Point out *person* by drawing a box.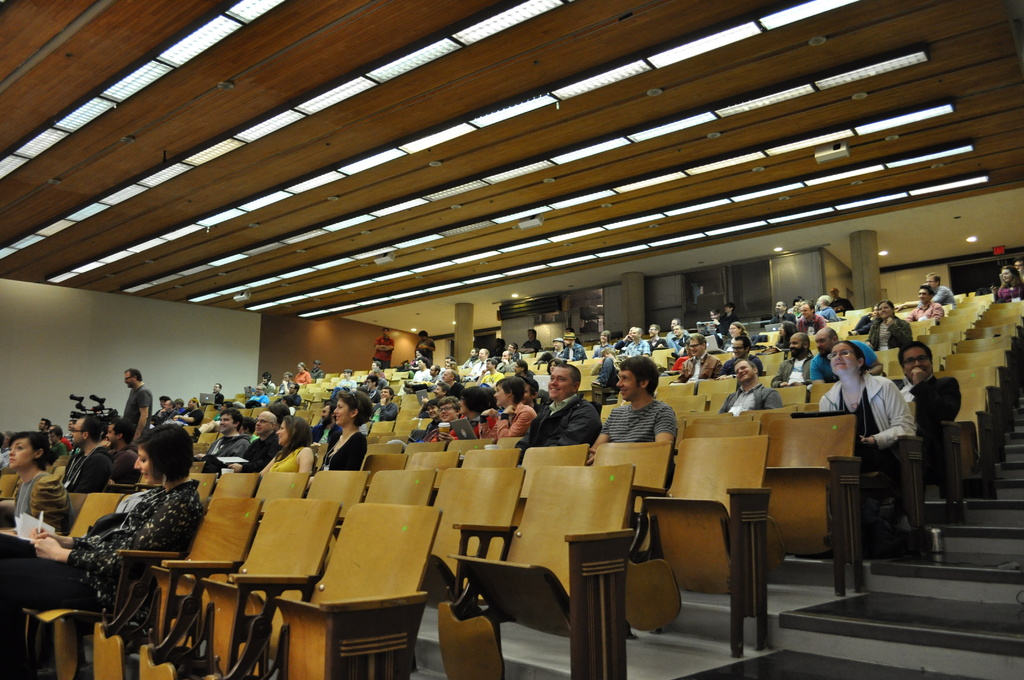
<bbox>0, 425, 205, 679</bbox>.
